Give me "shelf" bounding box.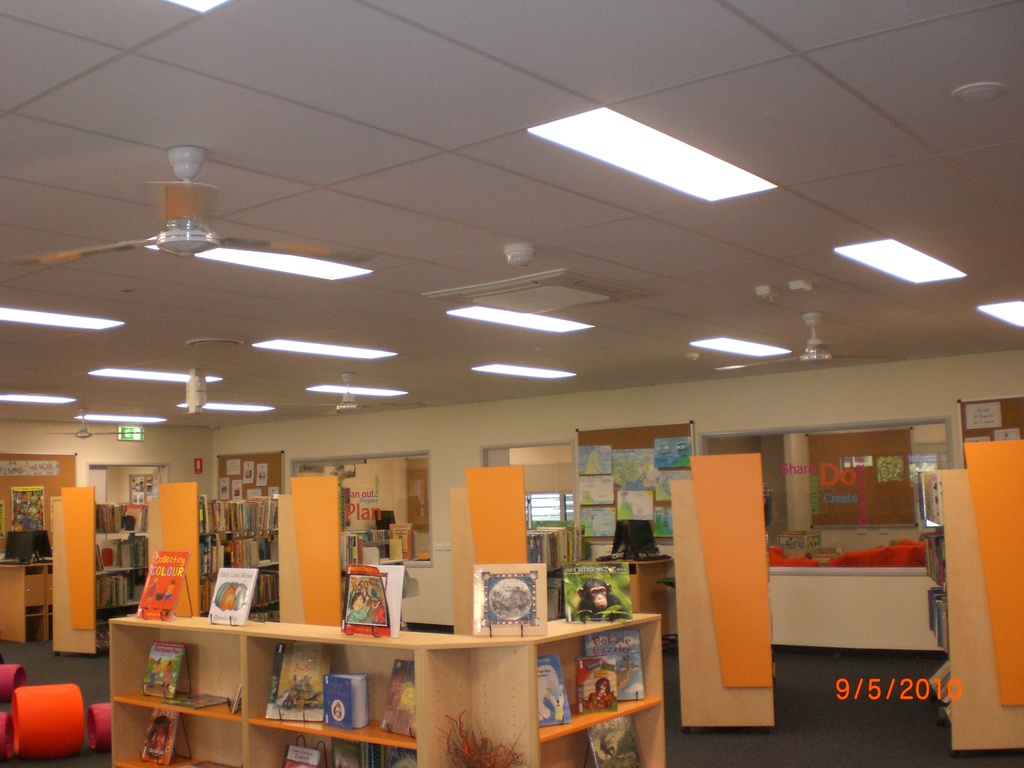
region(273, 481, 404, 630).
